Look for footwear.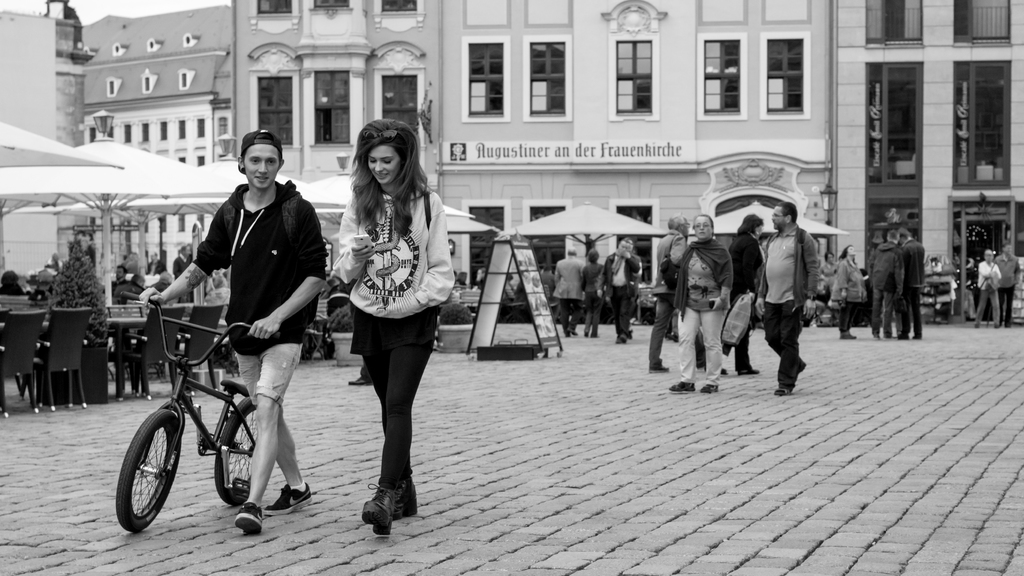
Found: 776, 382, 794, 396.
